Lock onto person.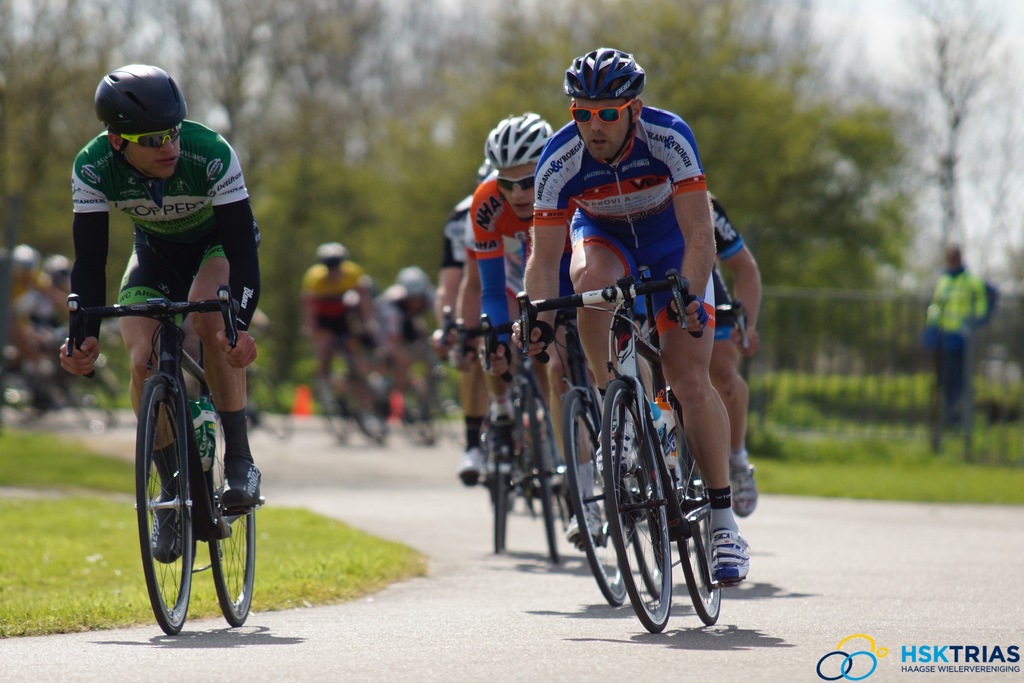
Locked: [61, 59, 269, 582].
